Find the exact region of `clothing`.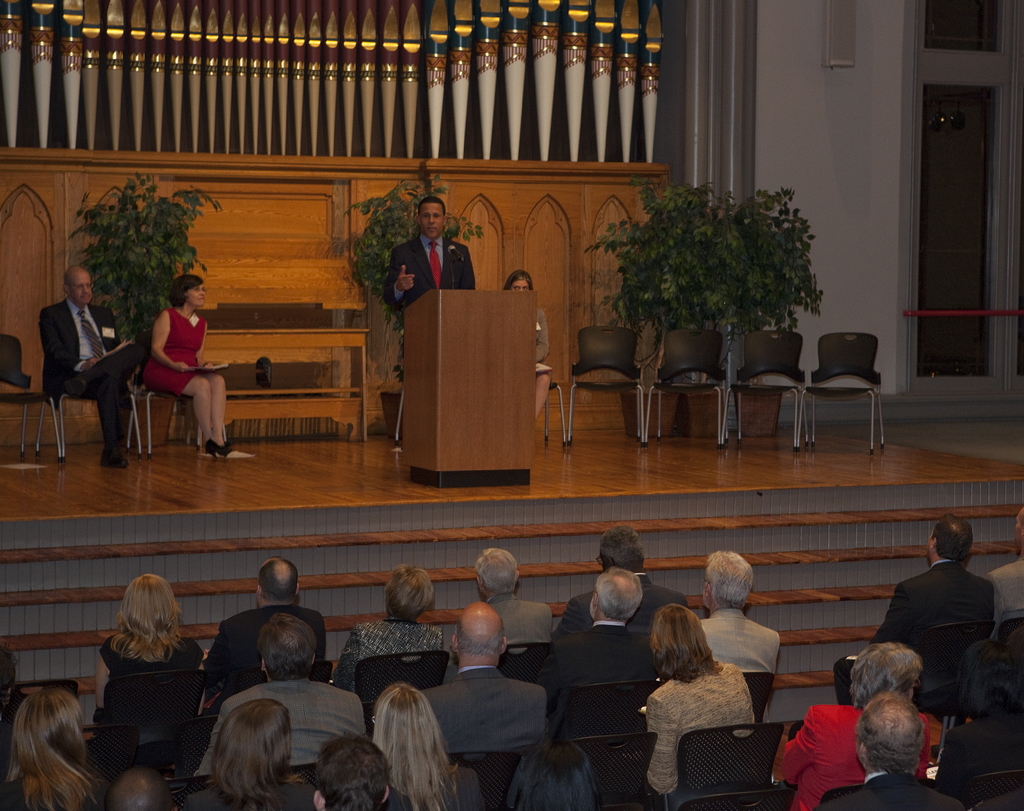
Exact region: [left=486, top=584, right=561, bottom=655].
